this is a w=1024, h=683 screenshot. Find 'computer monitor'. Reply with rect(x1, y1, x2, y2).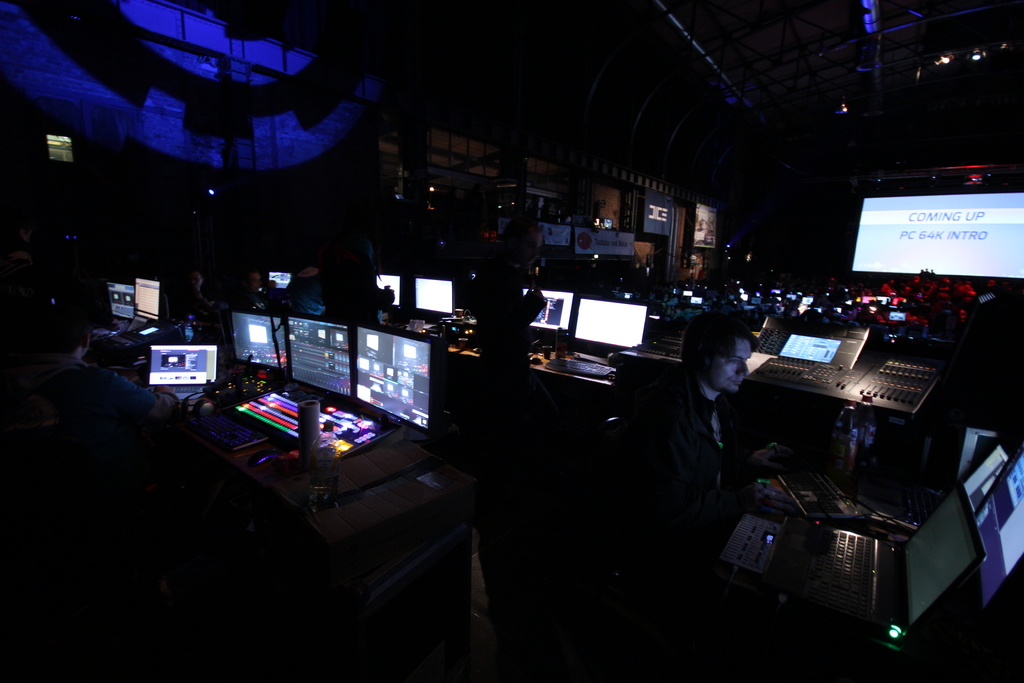
rect(134, 274, 168, 324).
